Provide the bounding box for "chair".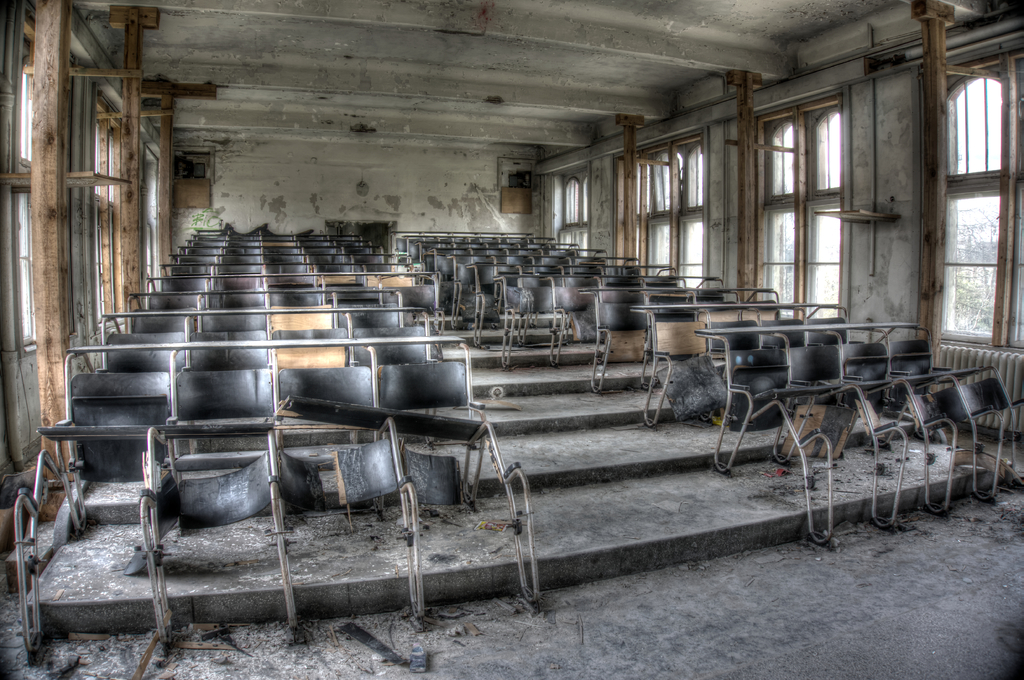
BBox(132, 410, 292, 571).
